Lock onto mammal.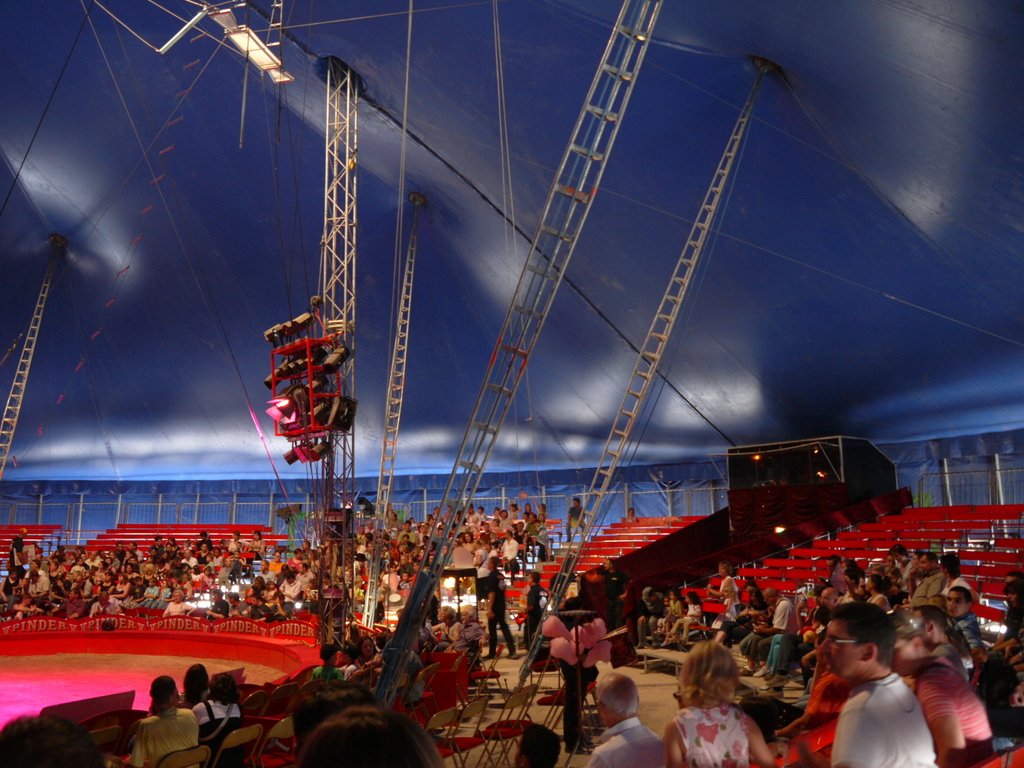
Locked: [179,658,213,708].
